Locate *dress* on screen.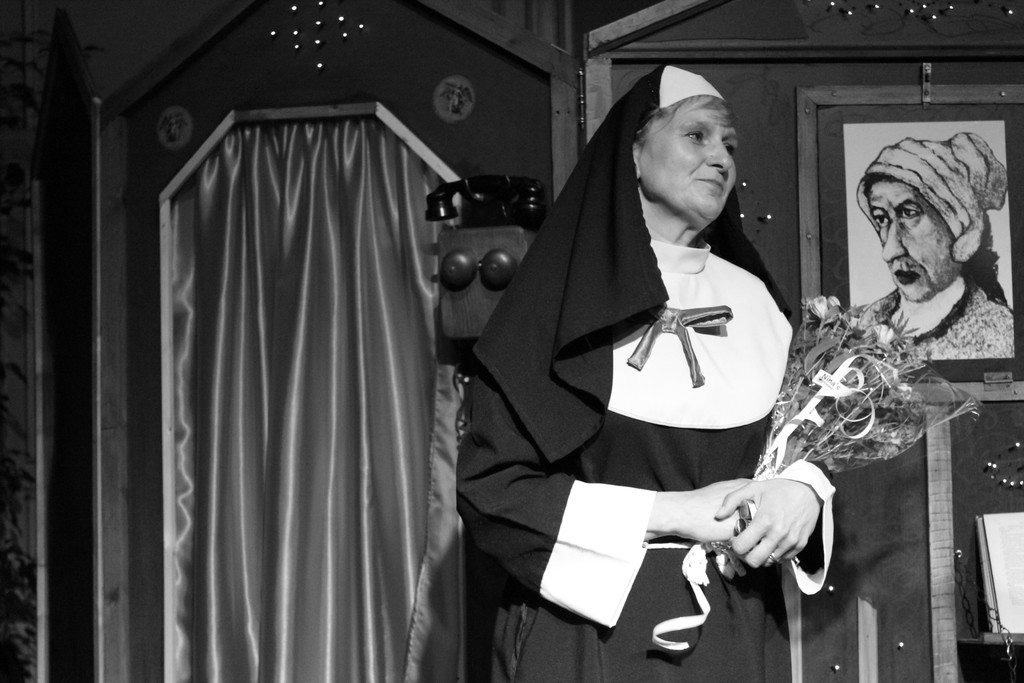
On screen at box(510, 241, 796, 682).
